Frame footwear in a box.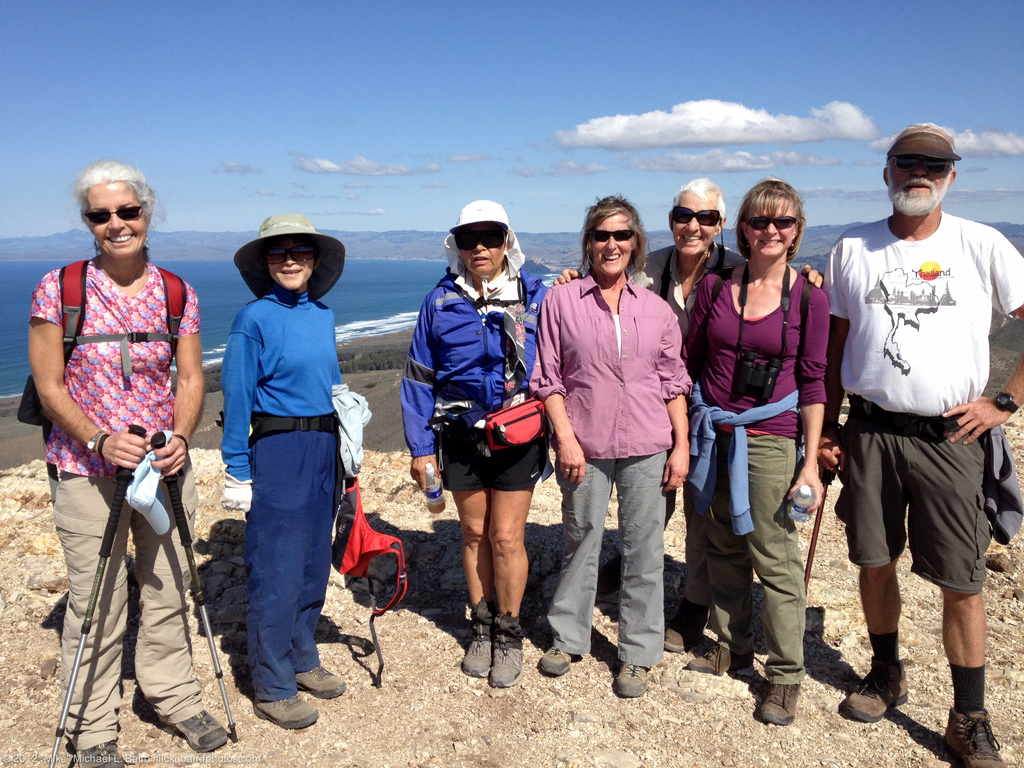
686,643,752,680.
